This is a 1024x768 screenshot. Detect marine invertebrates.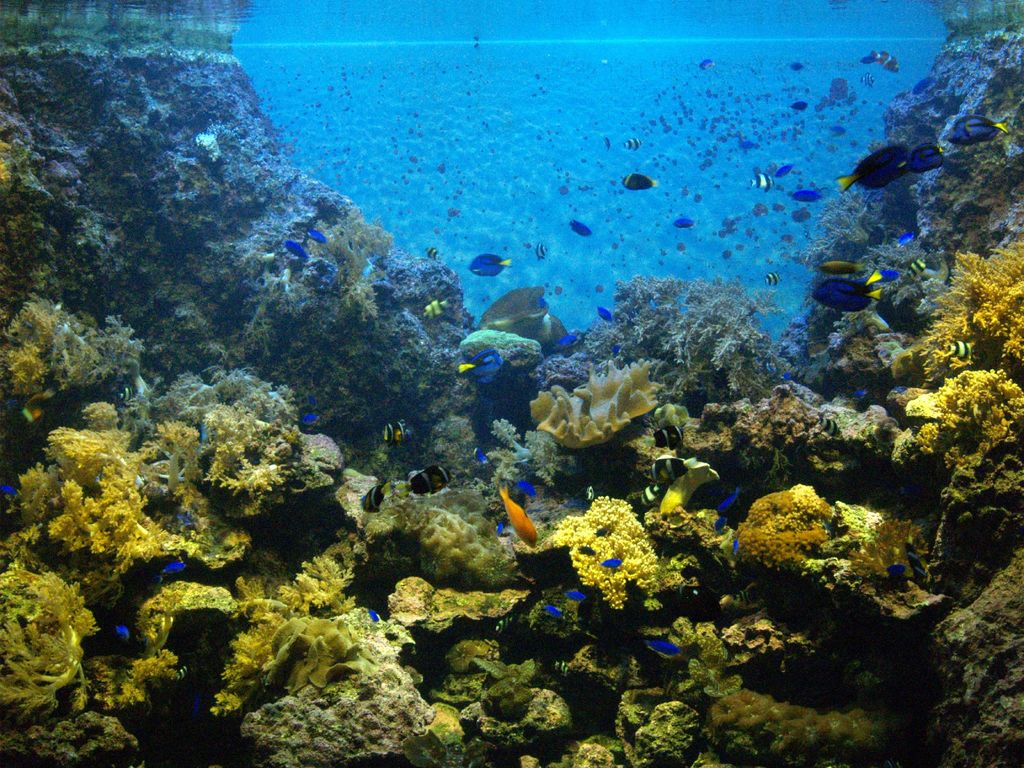
box(922, 362, 1023, 476).
